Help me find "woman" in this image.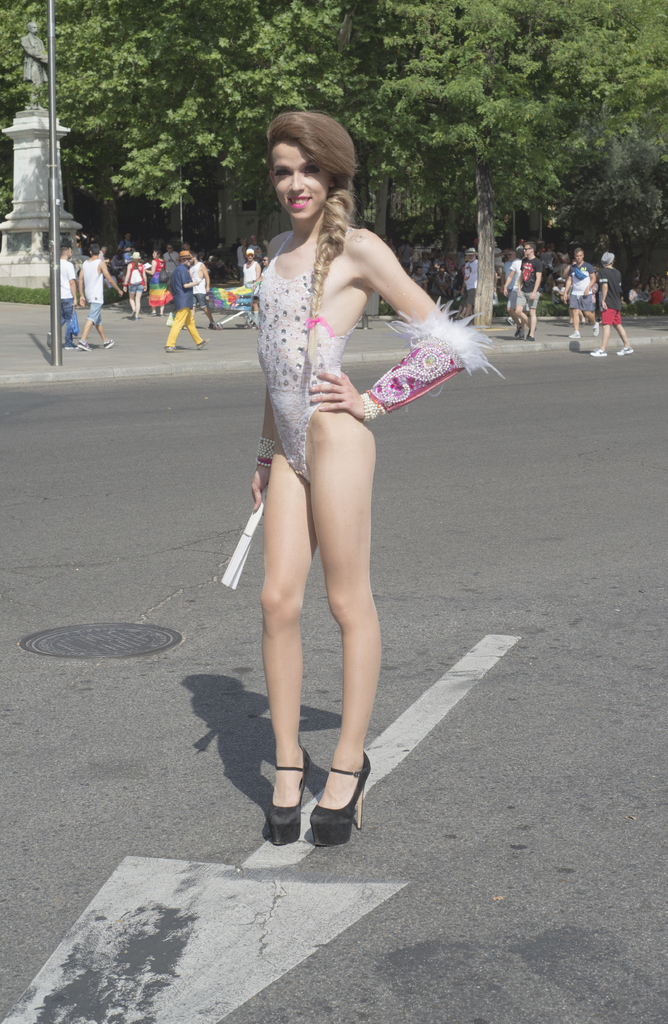
Found it: (left=151, top=263, right=179, bottom=334).
